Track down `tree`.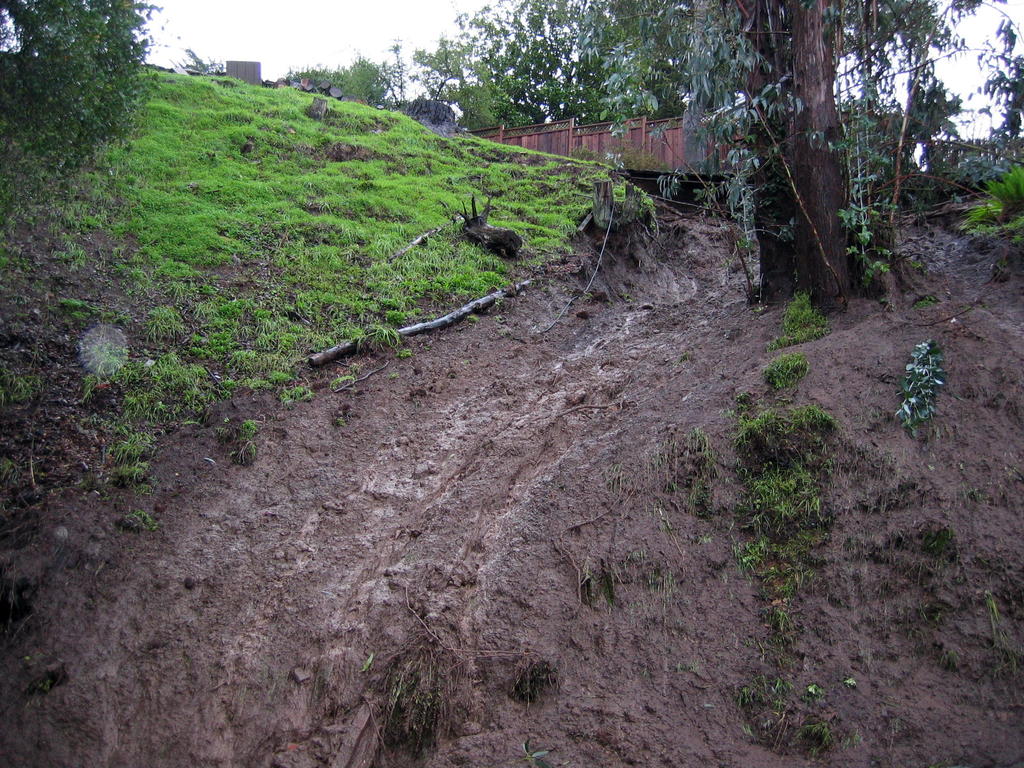
Tracked to {"left": 289, "top": 0, "right": 1023, "bottom": 316}.
